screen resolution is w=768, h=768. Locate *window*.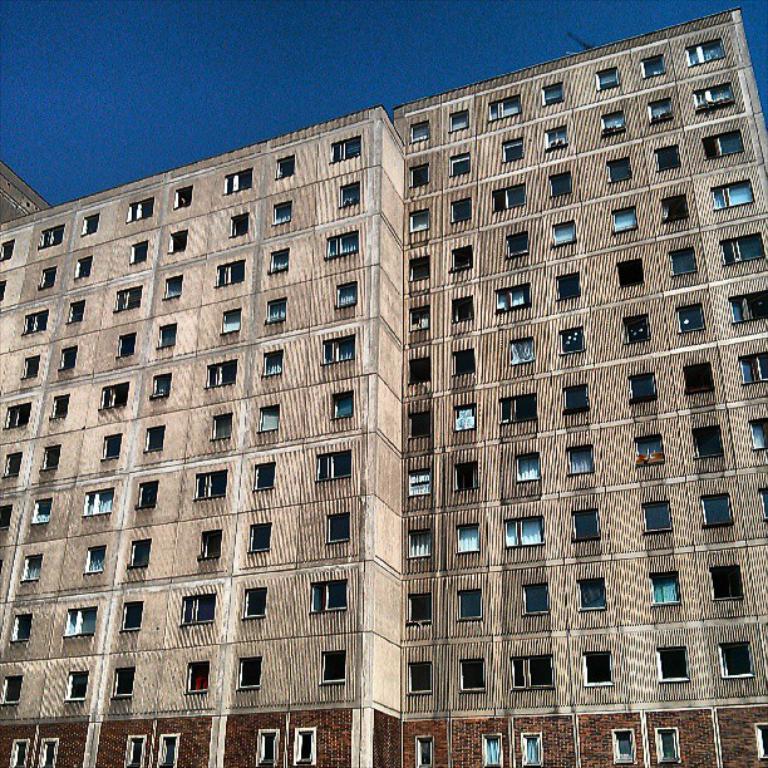
BBox(507, 231, 528, 259).
